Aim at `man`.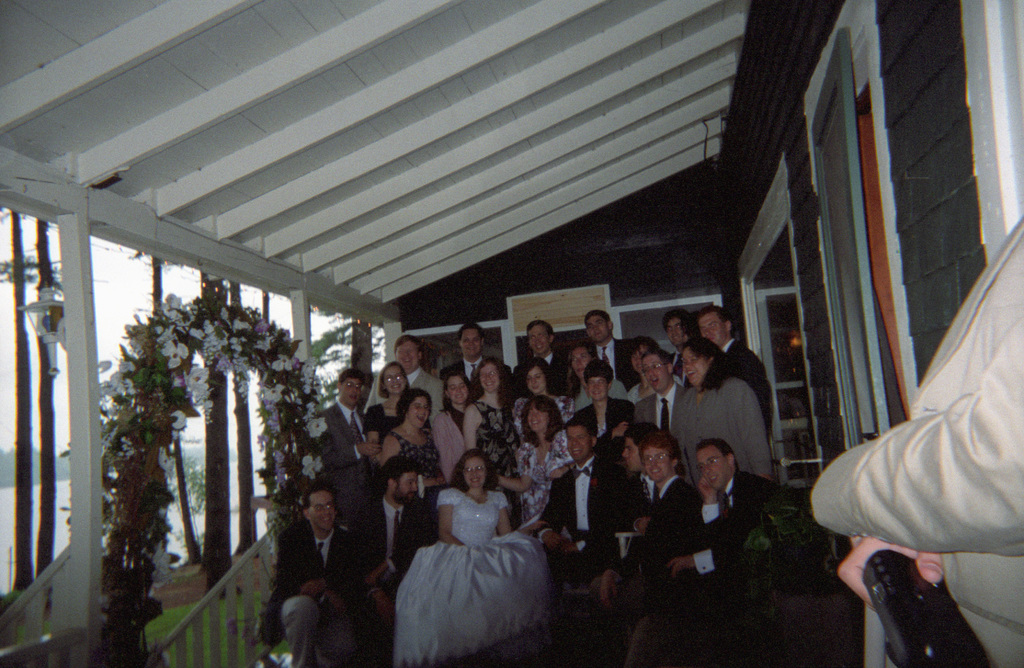
Aimed at (left=534, top=412, right=646, bottom=591).
